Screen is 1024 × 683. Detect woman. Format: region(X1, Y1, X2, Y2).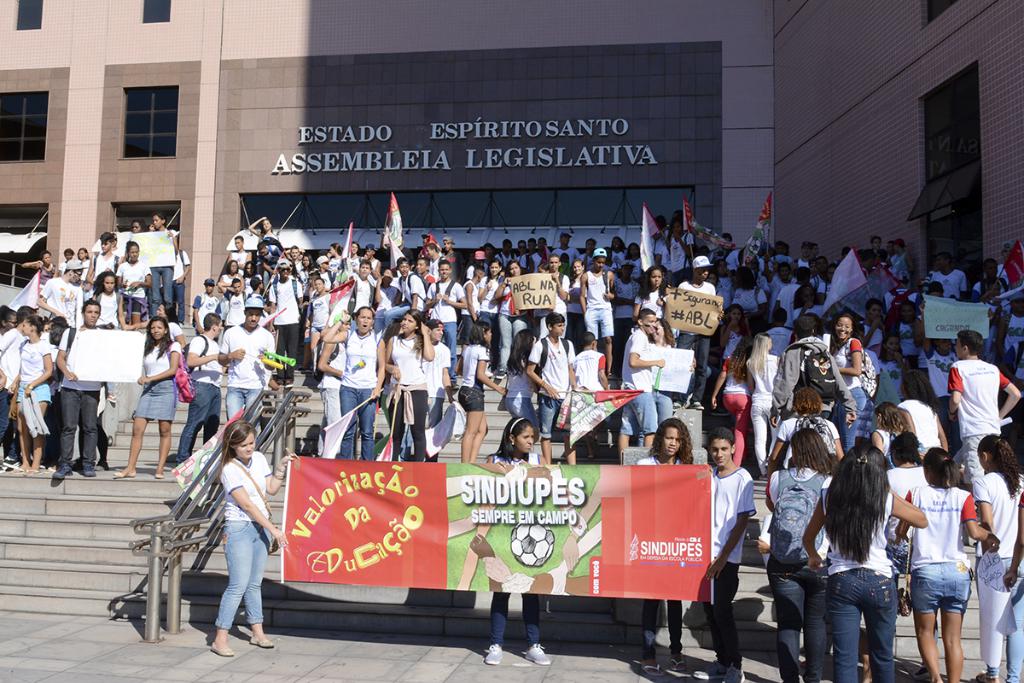
region(451, 318, 498, 463).
